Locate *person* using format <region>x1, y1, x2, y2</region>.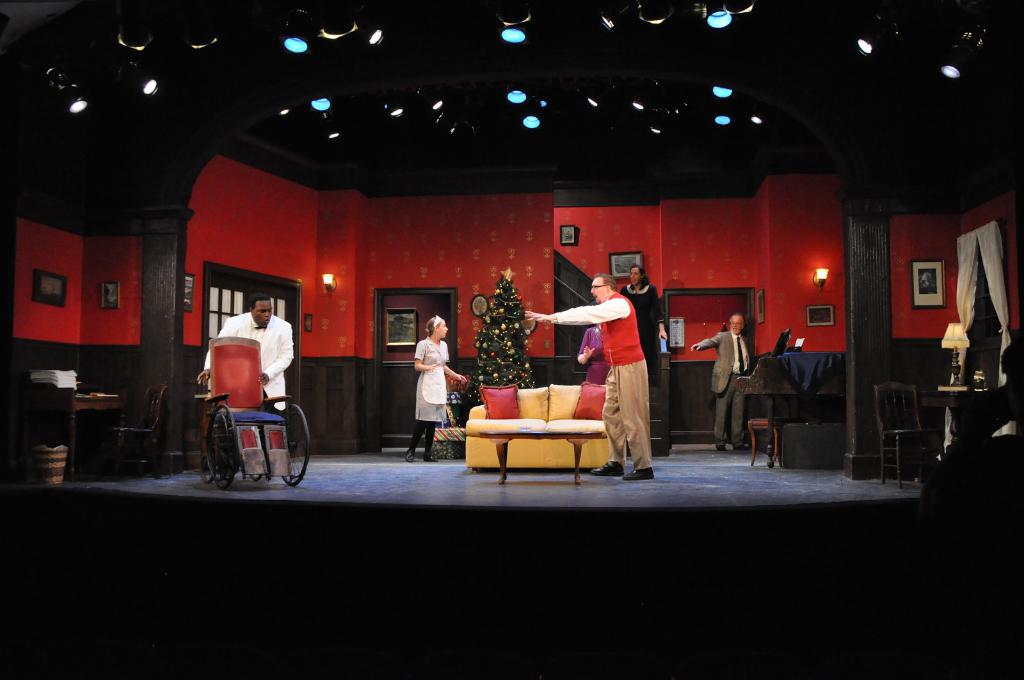
<region>573, 319, 618, 384</region>.
